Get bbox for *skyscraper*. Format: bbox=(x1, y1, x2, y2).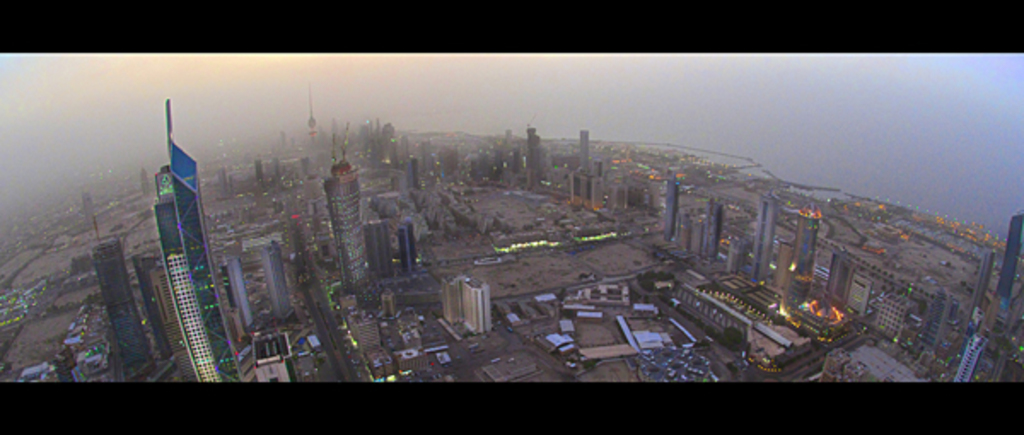
bbox=(753, 194, 788, 285).
